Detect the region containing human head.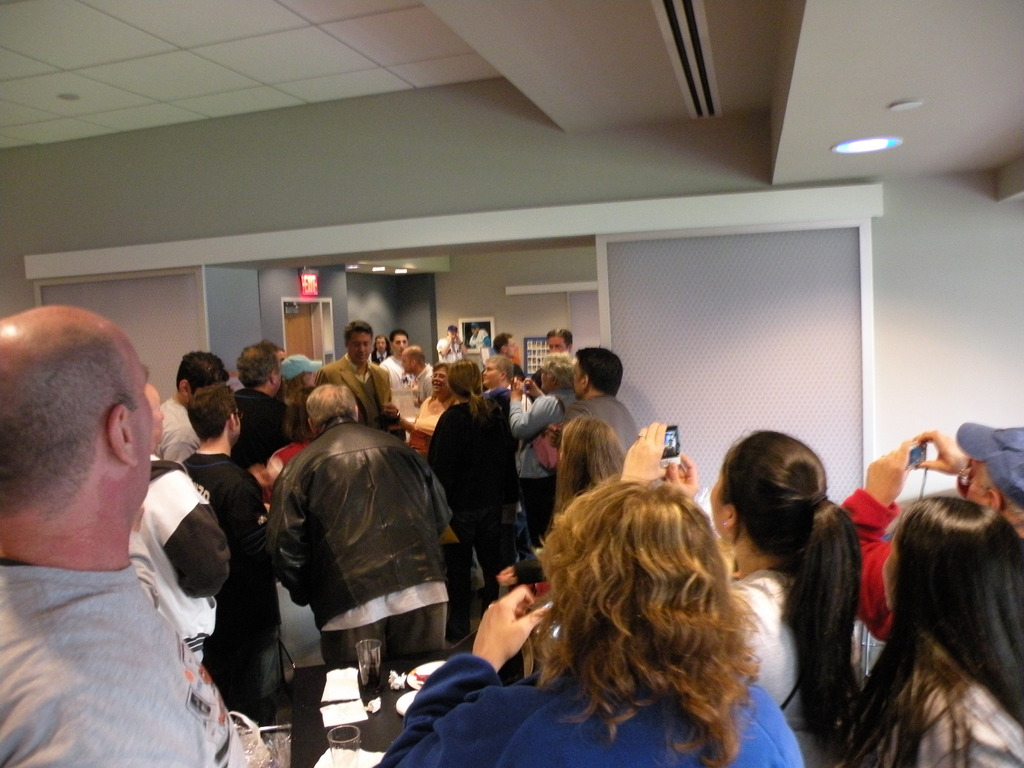
bbox=(957, 424, 1023, 538).
